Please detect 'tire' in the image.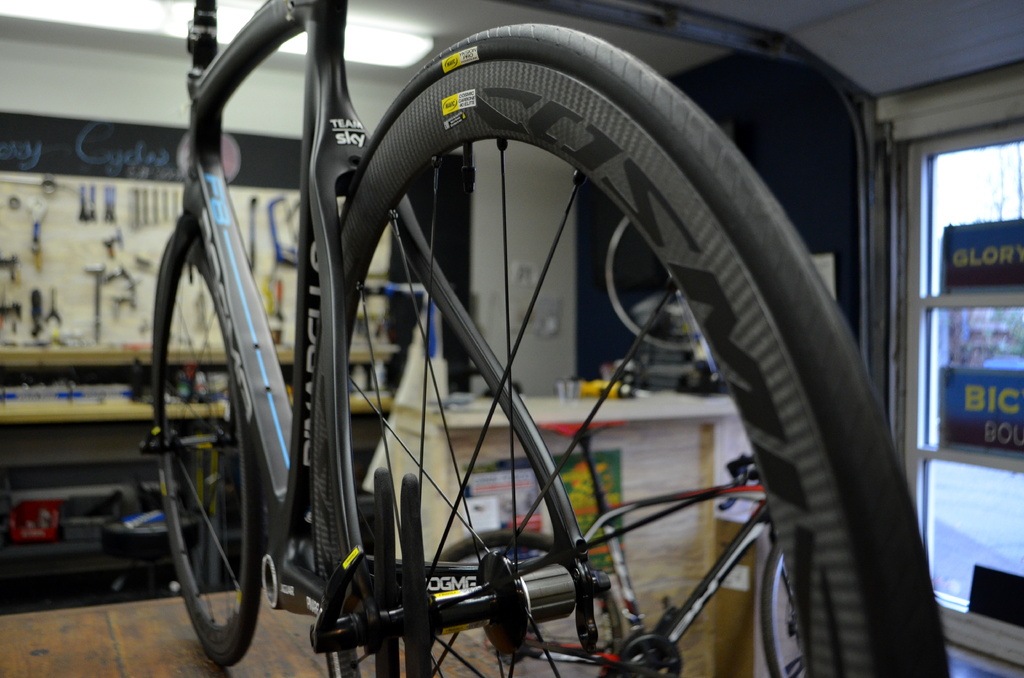
Rect(298, 20, 953, 677).
